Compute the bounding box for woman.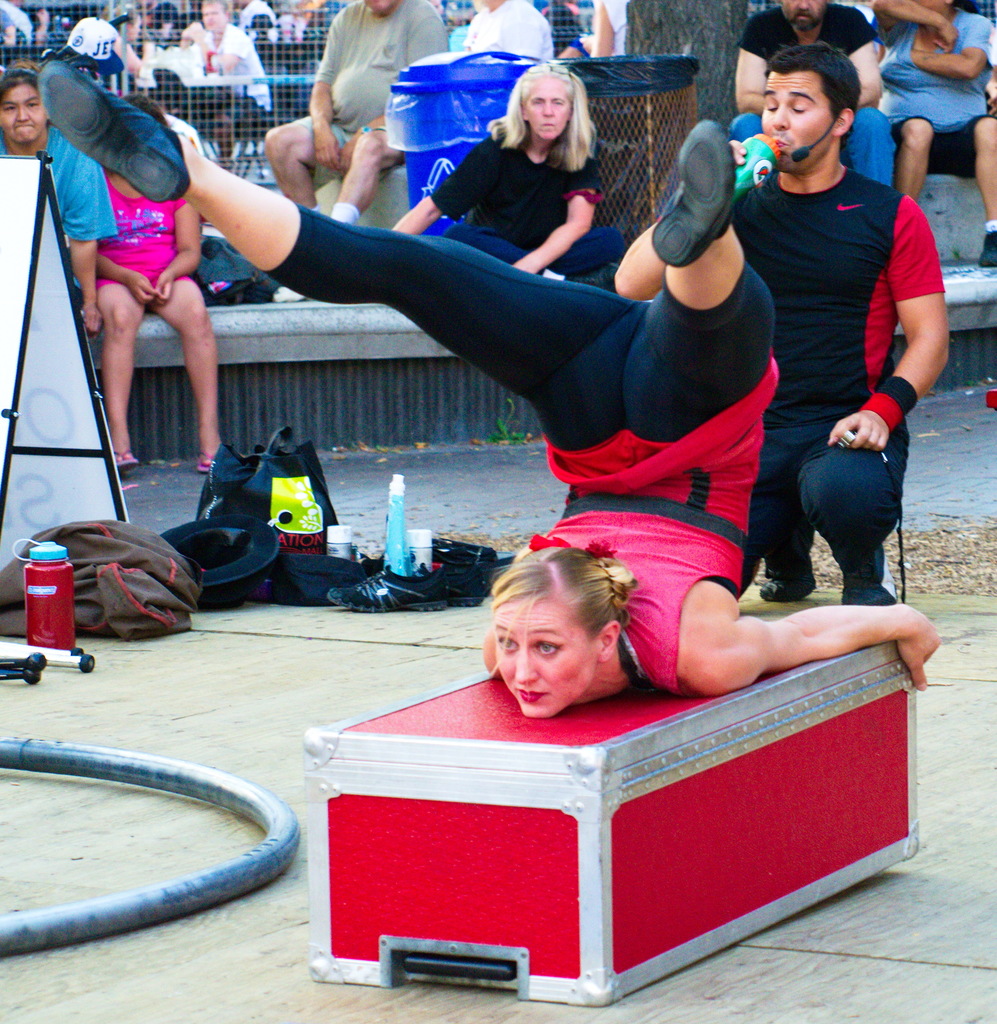
[left=33, top=61, right=936, bottom=716].
